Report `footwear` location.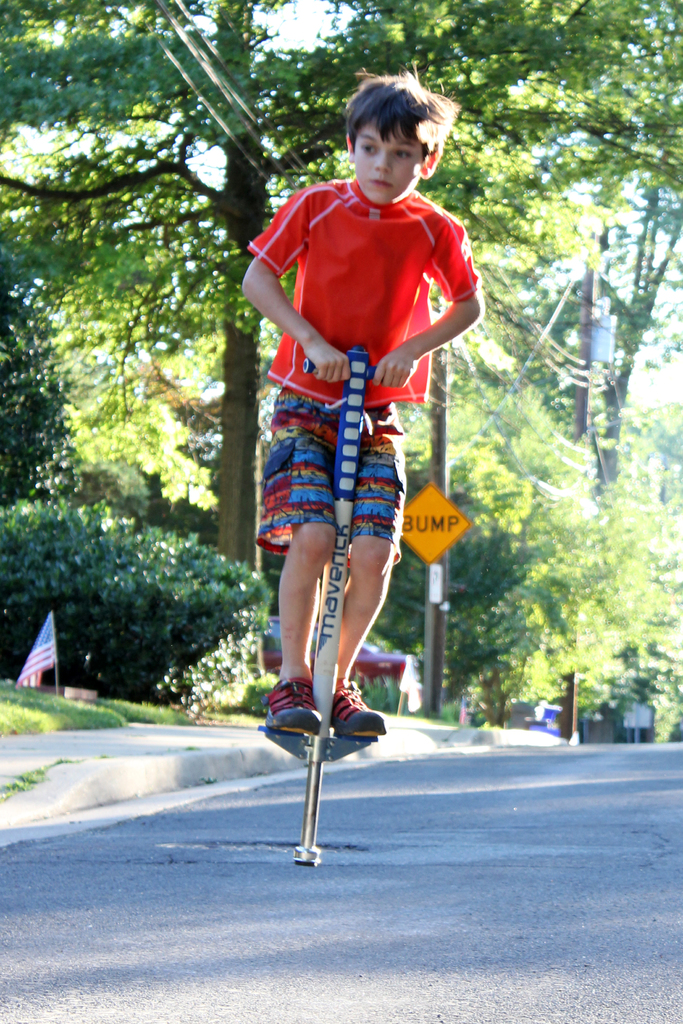
Report: <bbox>259, 660, 322, 743</bbox>.
